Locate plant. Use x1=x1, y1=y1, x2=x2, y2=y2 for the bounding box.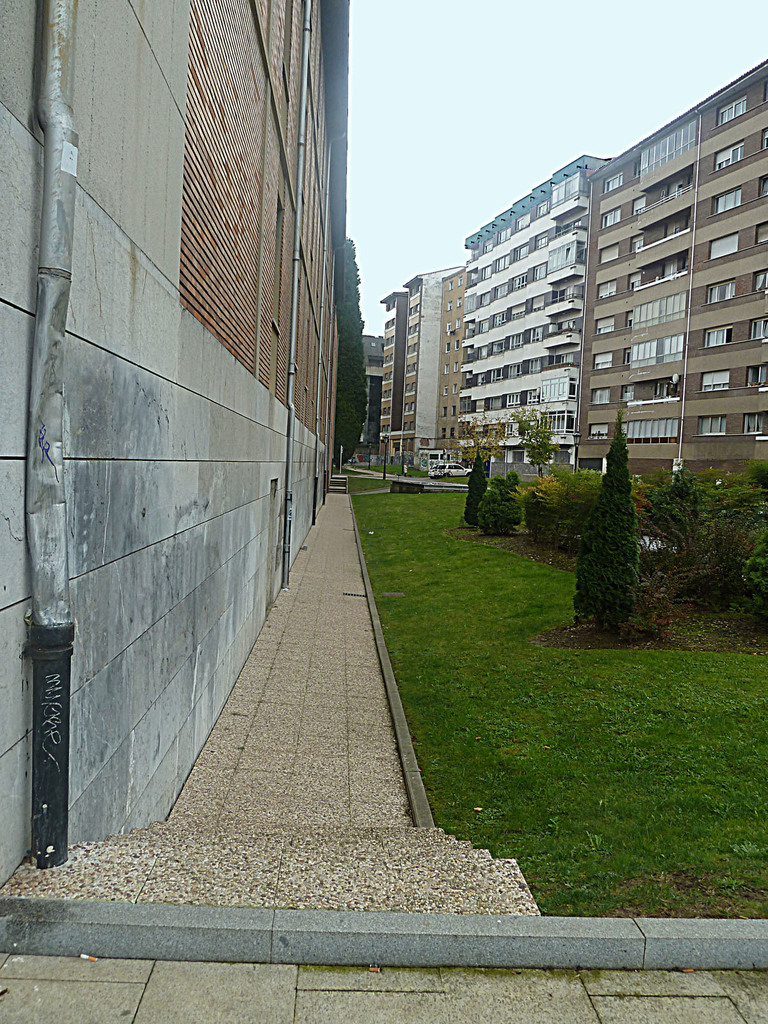
x1=506, y1=471, x2=522, y2=487.
